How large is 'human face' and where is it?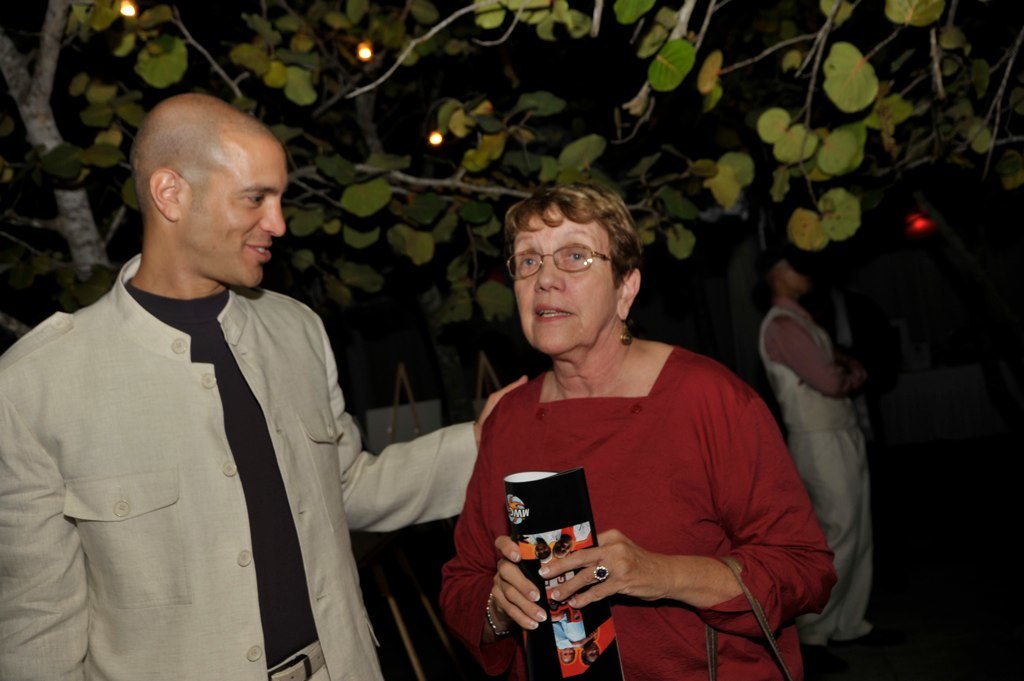
Bounding box: detection(501, 207, 621, 353).
